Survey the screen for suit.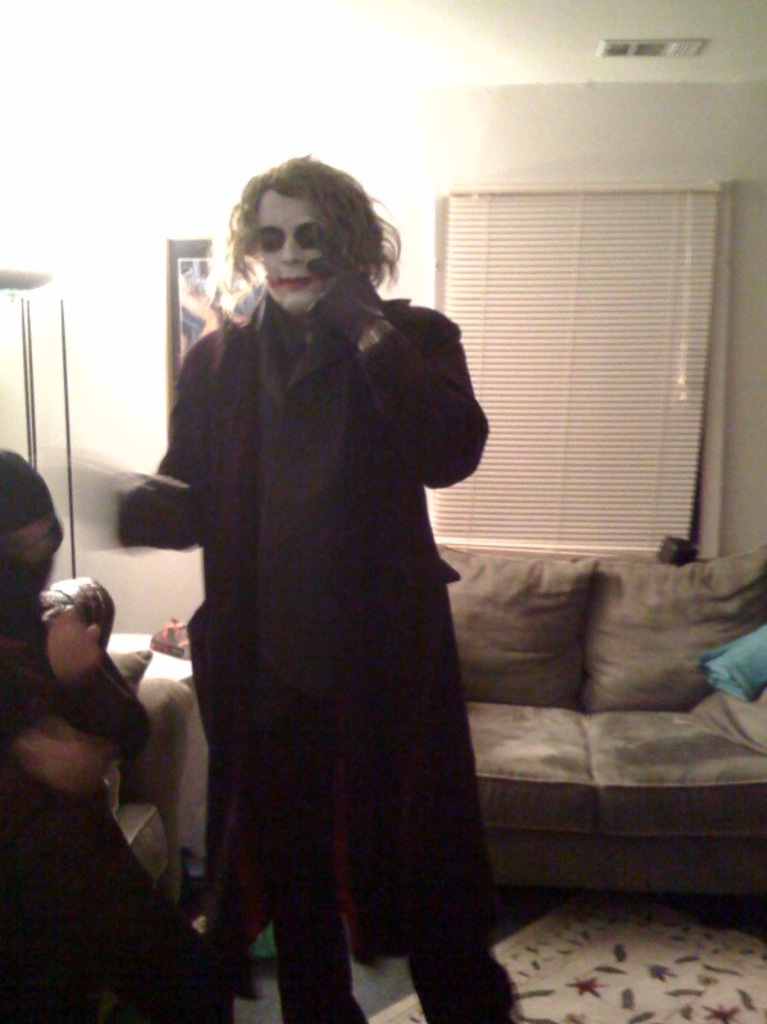
Survey found: <region>143, 225, 492, 979</region>.
